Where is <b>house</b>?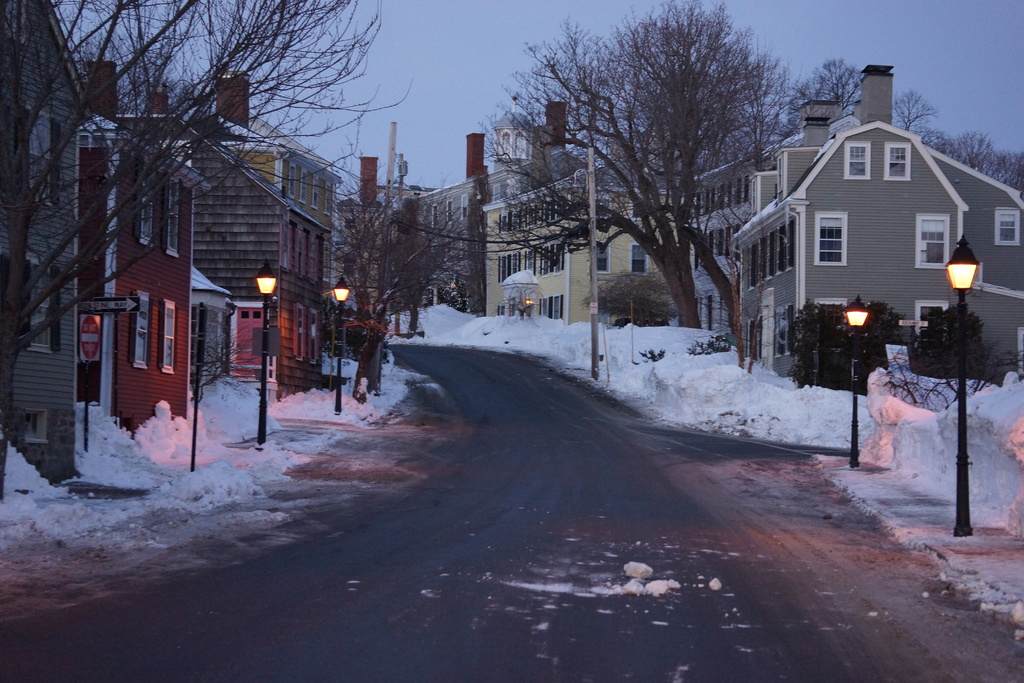
[left=4, top=0, right=88, bottom=506].
